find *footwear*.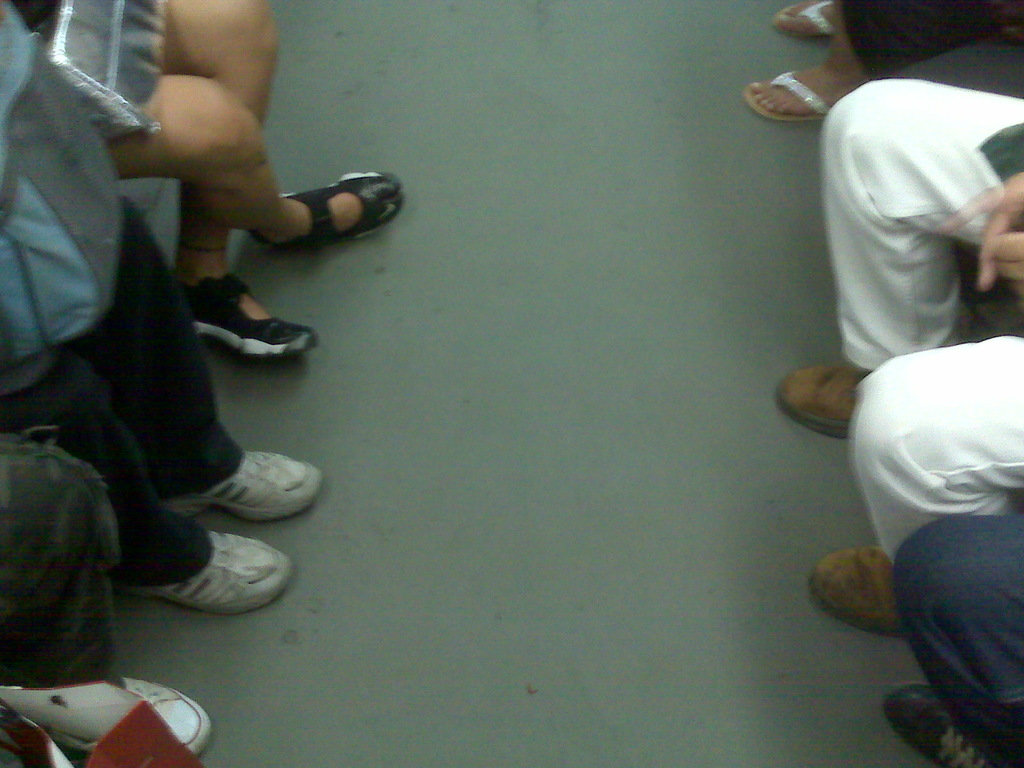
Rect(742, 70, 825, 124).
